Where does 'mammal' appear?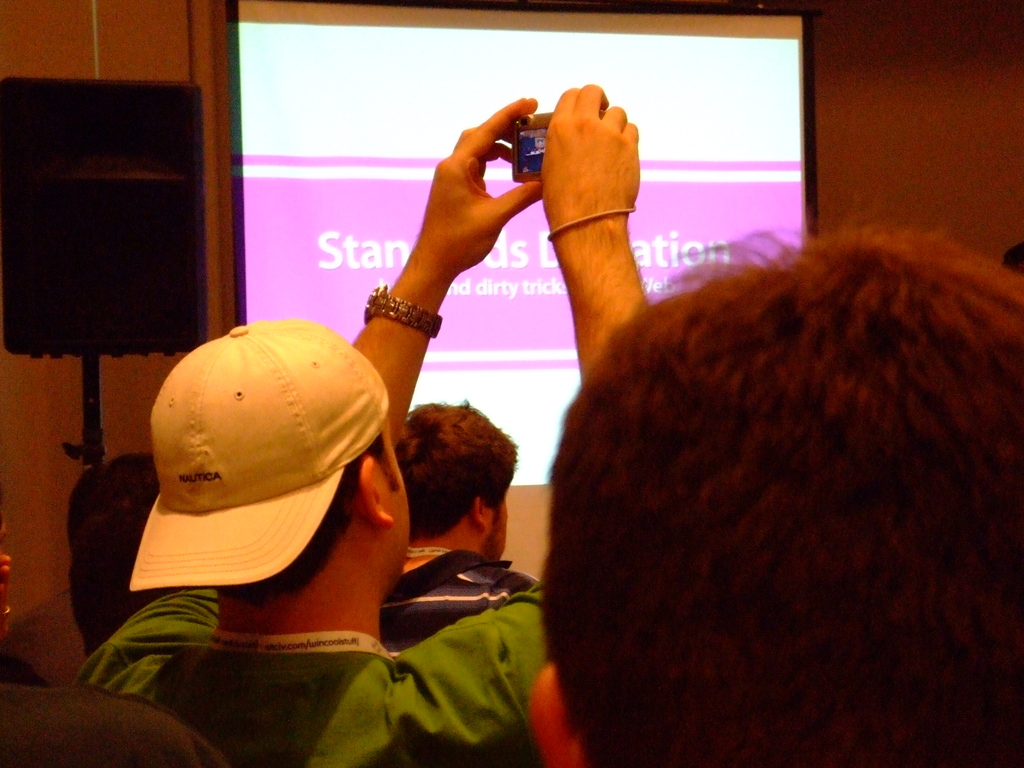
Appears at box=[0, 679, 228, 767].
